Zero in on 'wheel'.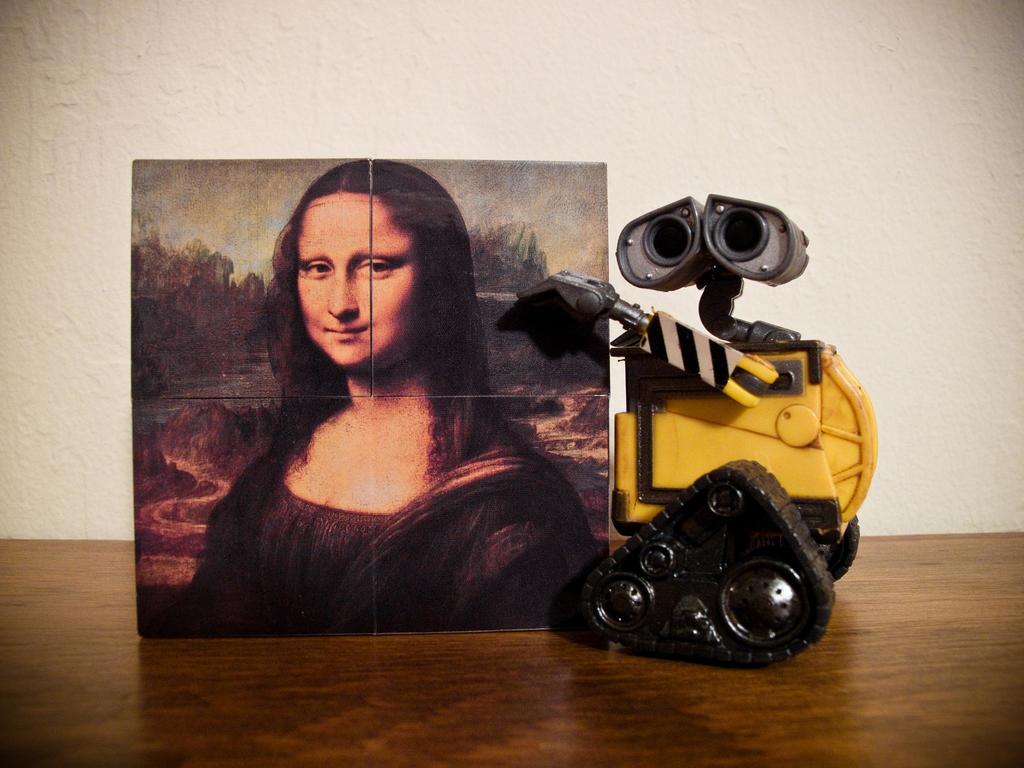
Zeroed in: <bbox>583, 574, 659, 637</bbox>.
